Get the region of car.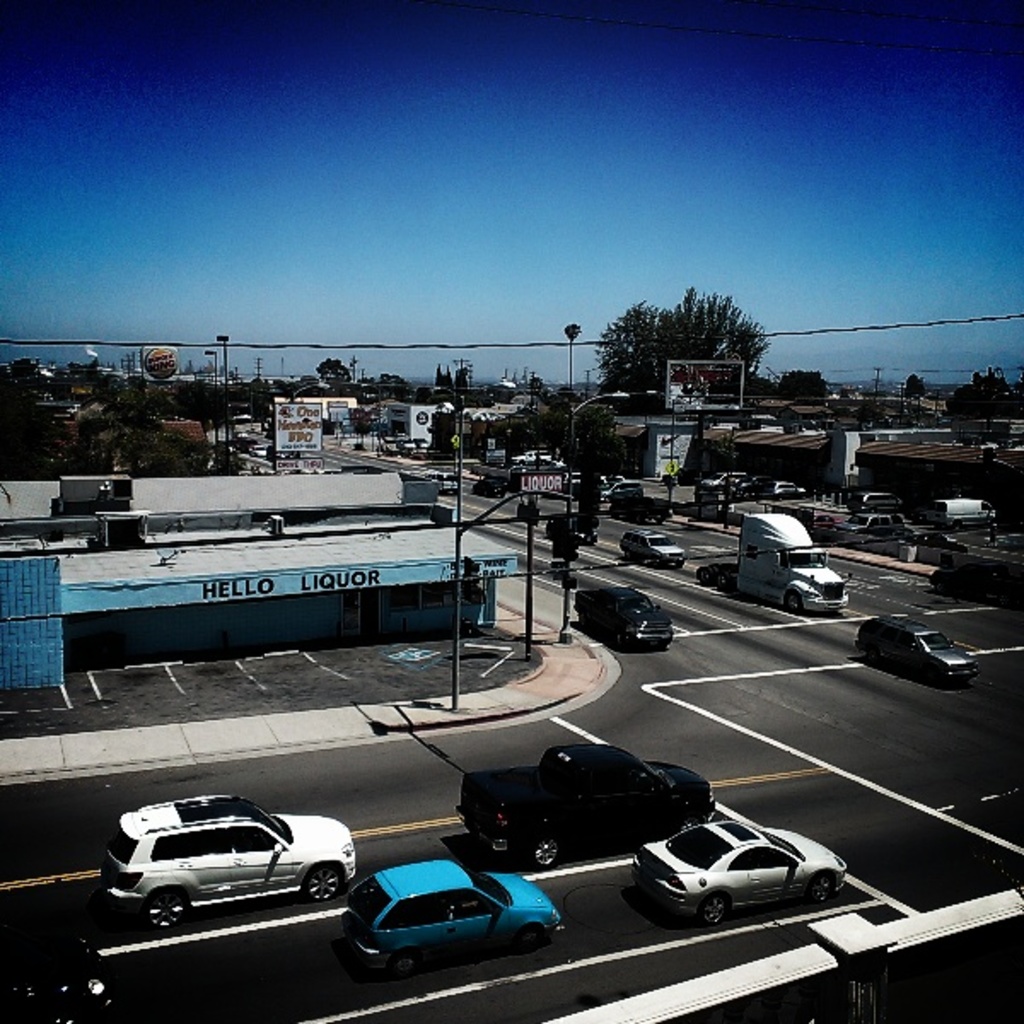
97:795:355:934.
